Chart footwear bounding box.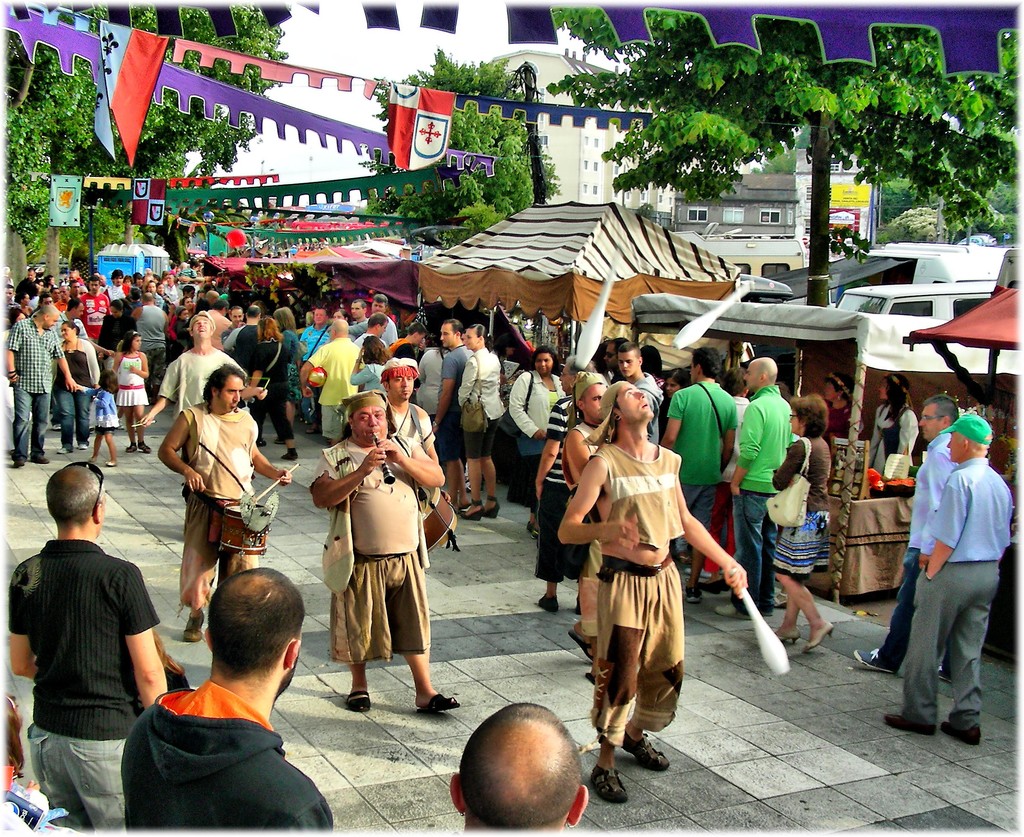
Charted: 180/608/204/644.
